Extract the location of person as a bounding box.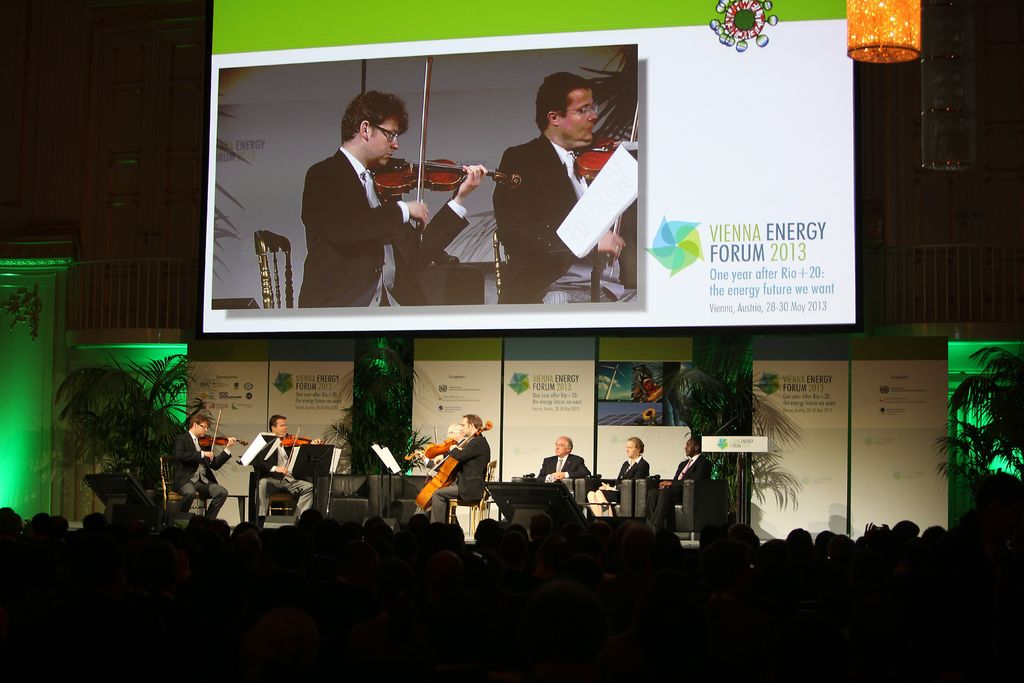
{"left": 645, "top": 434, "right": 708, "bottom": 534}.
